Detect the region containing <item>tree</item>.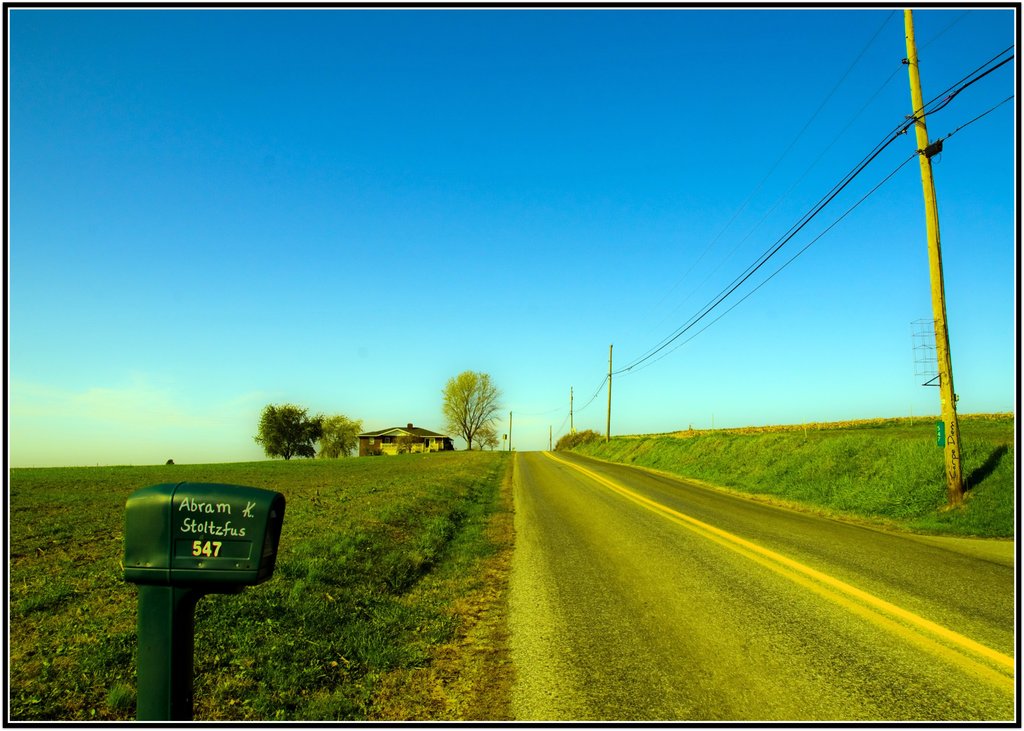
[left=252, top=402, right=308, bottom=464].
